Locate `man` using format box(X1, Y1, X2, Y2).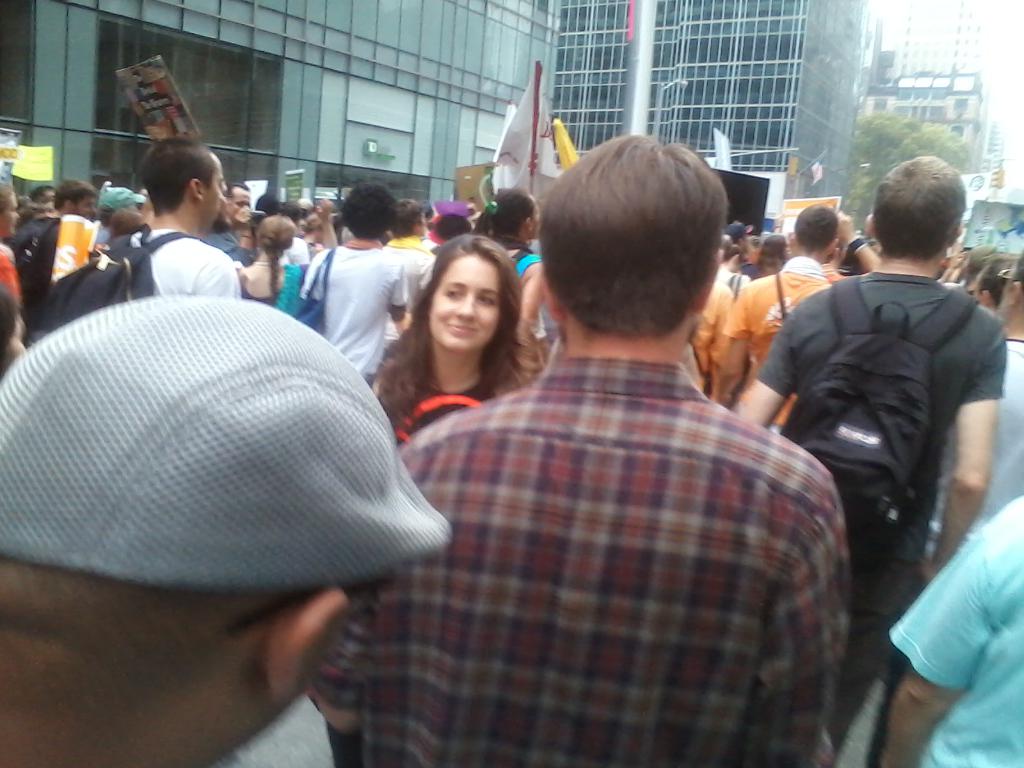
box(727, 193, 843, 436).
